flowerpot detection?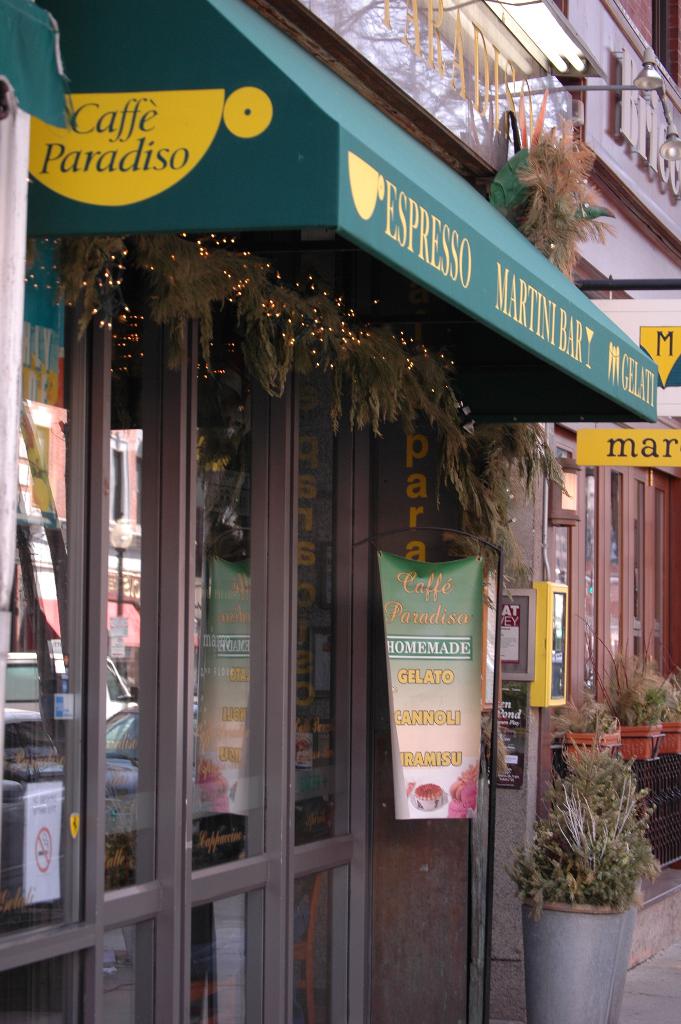
x1=614, y1=724, x2=657, y2=758
